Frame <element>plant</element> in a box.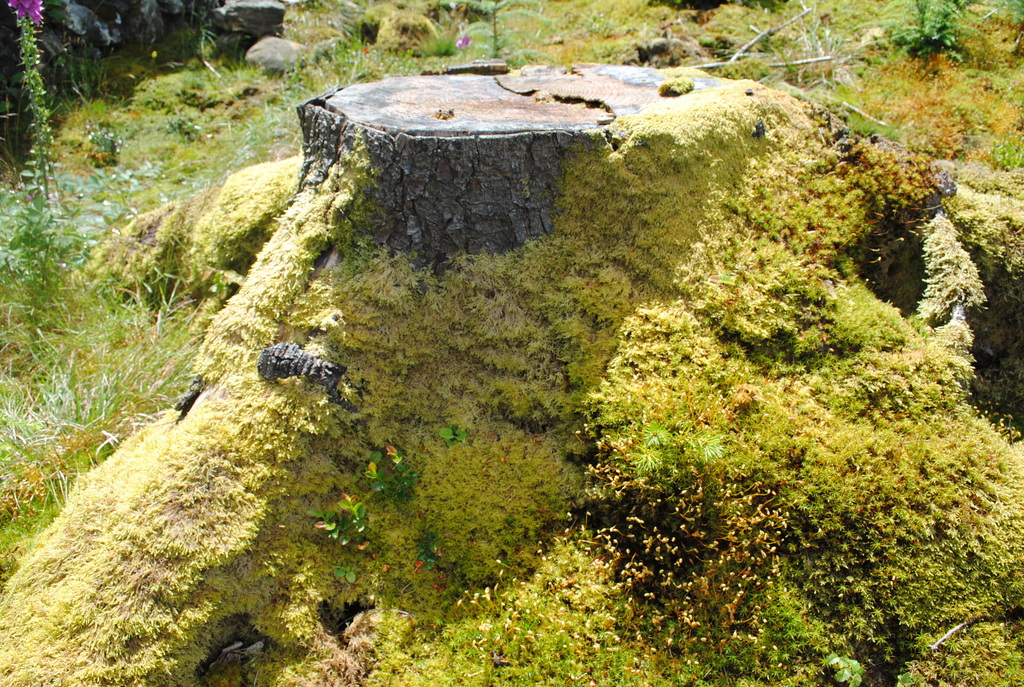
643, 413, 710, 467.
